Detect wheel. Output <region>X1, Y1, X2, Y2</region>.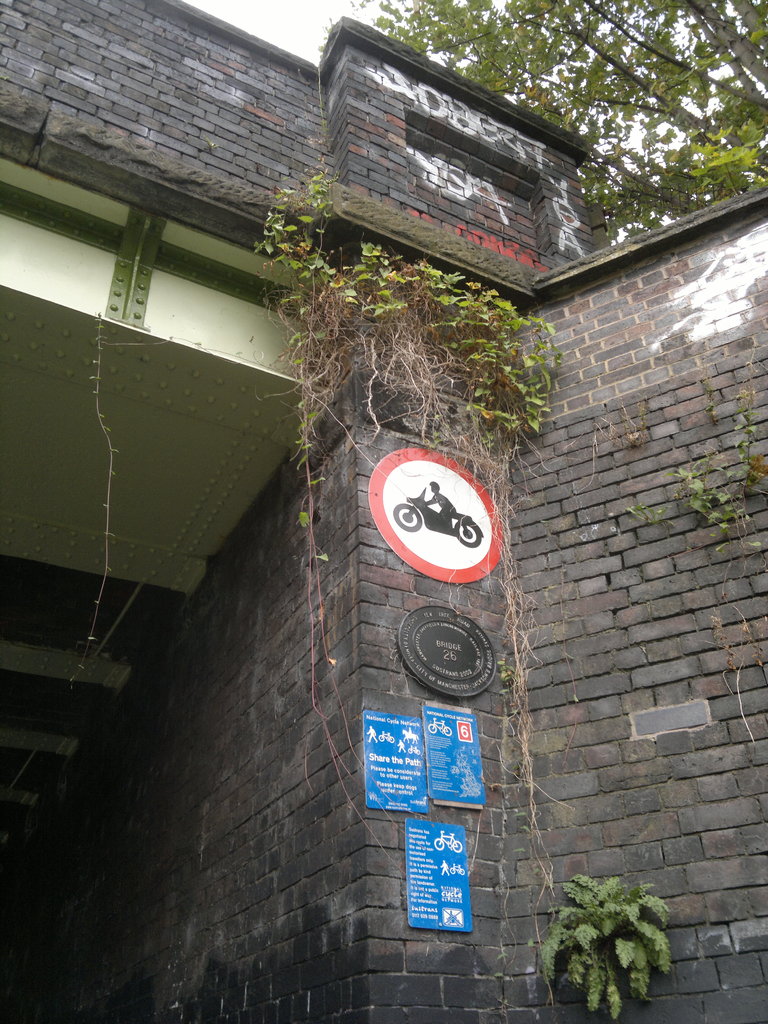
<region>433, 836, 445, 849</region>.
